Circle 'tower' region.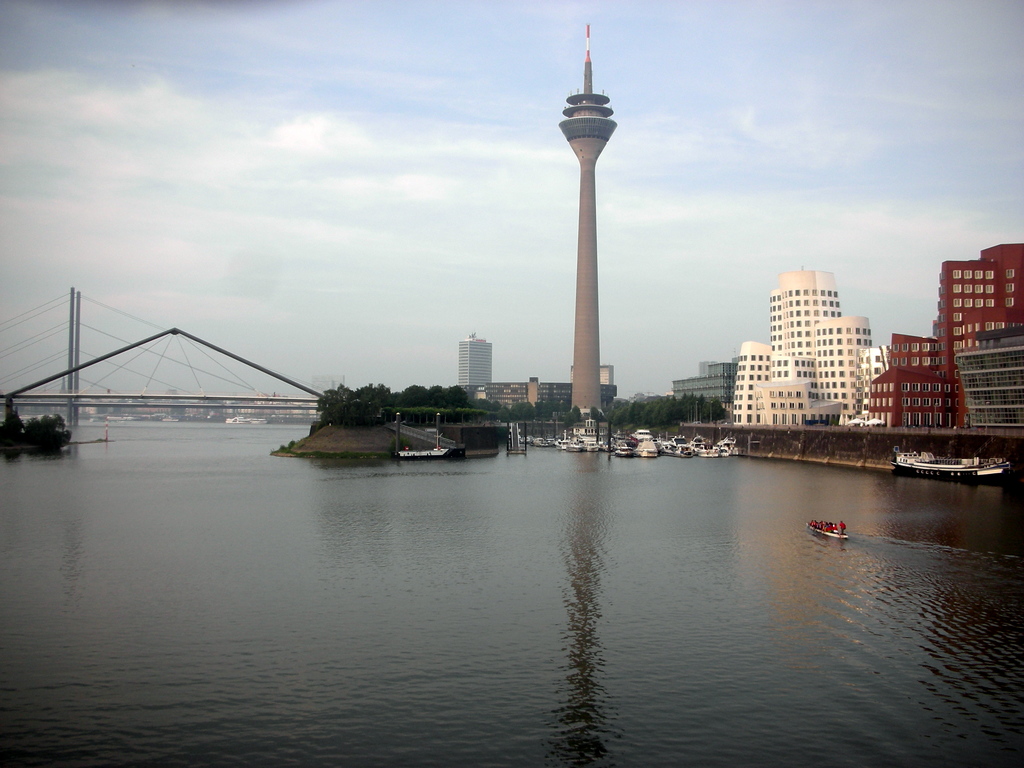
Region: detection(560, 27, 618, 412).
